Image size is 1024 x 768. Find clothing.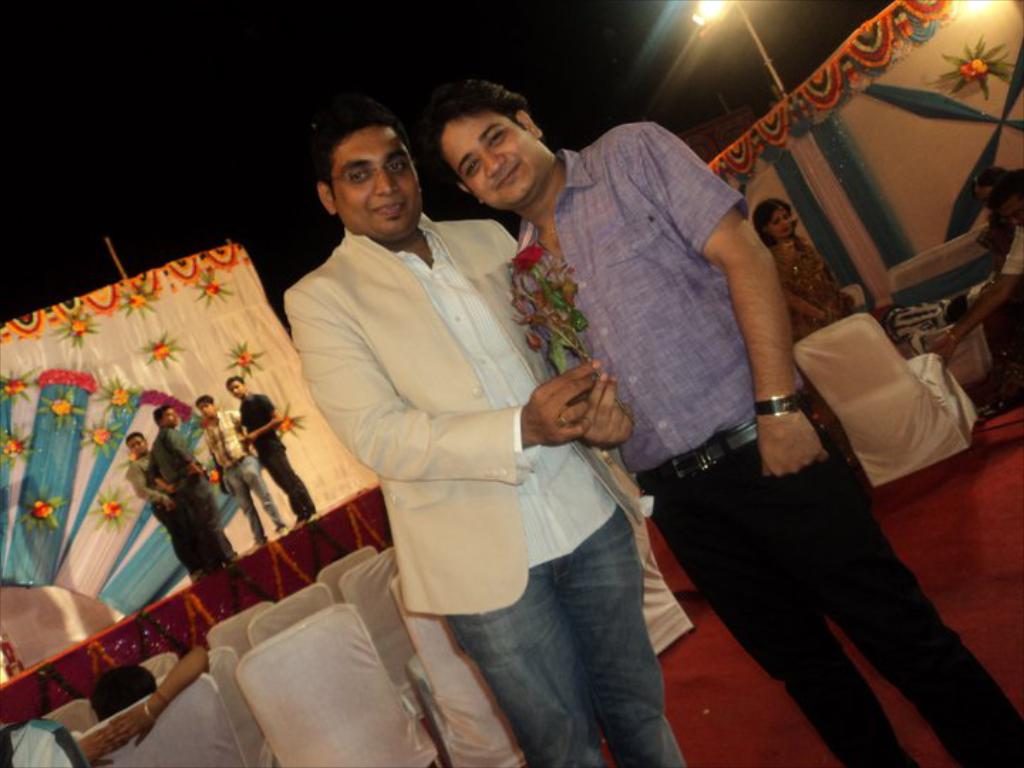
206/412/272/540.
